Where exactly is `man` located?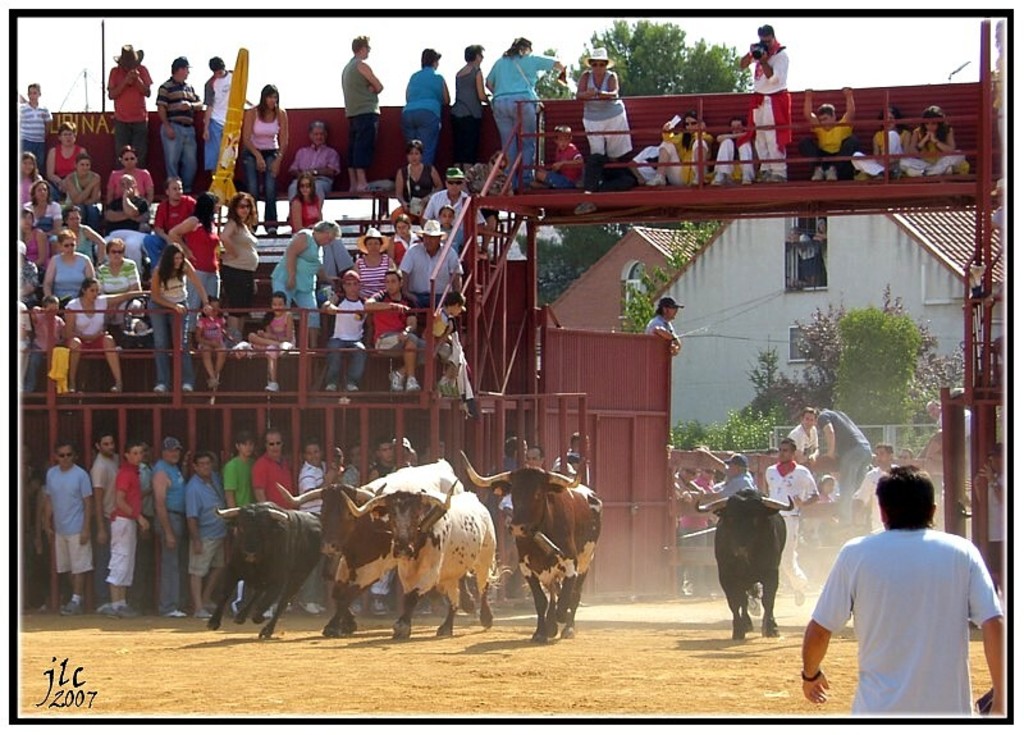
Its bounding box is left=401, top=220, right=465, bottom=306.
